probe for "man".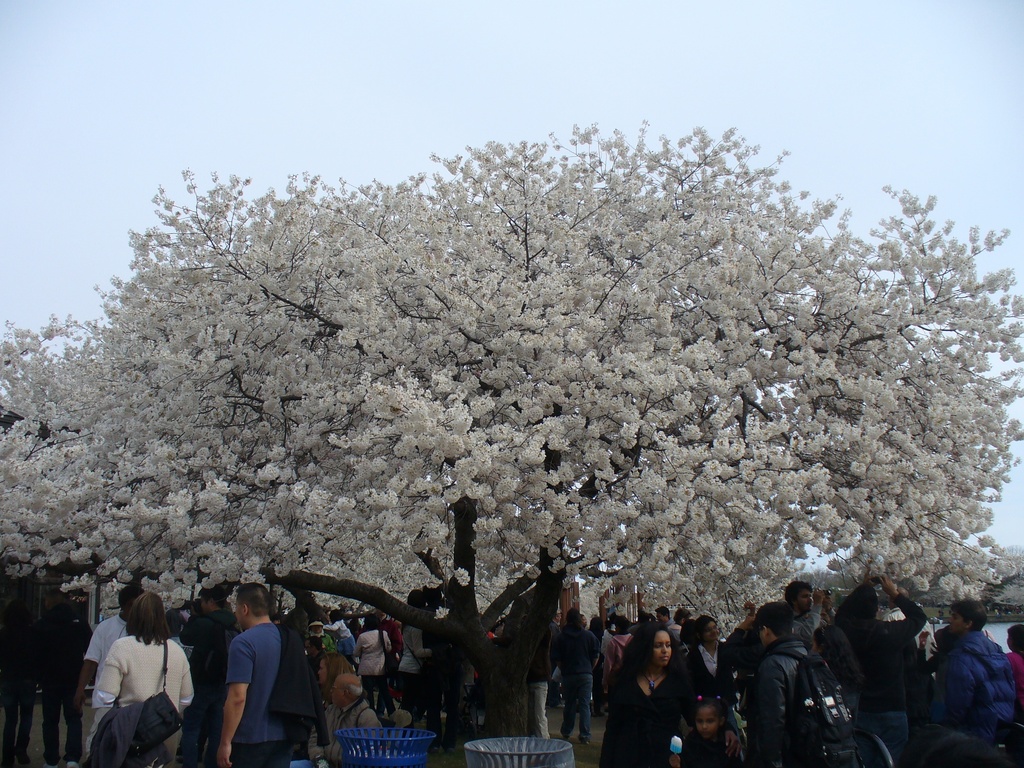
Probe result: (x1=492, y1=625, x2=553, y2=734).
